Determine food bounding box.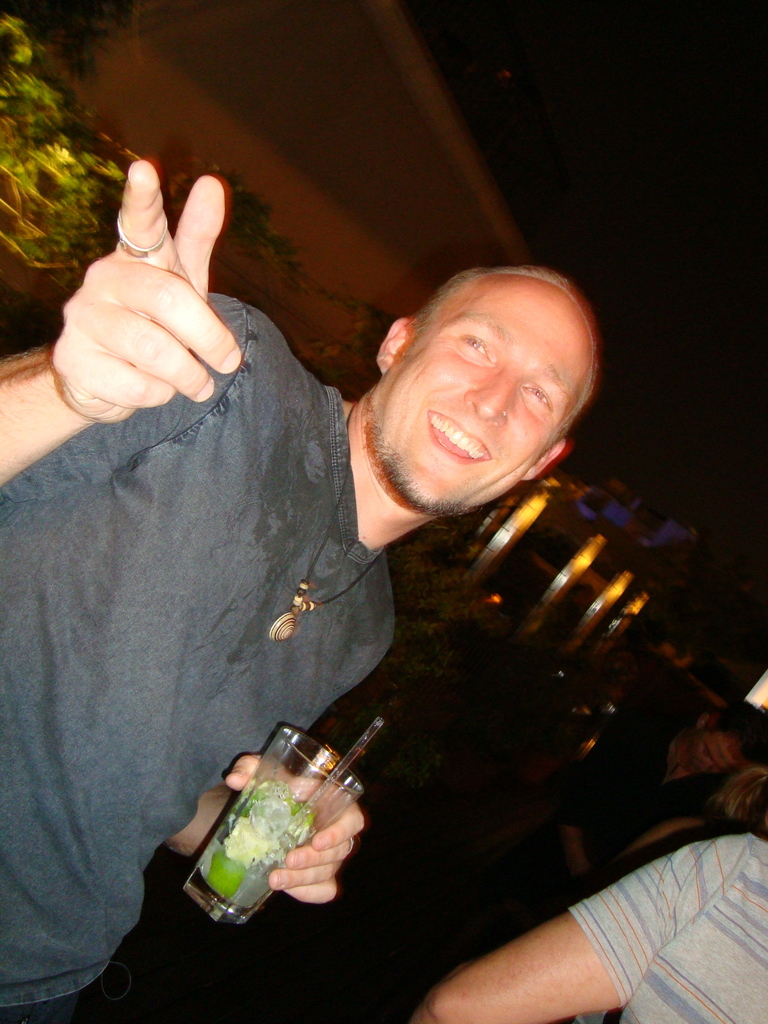
Determined: BBox(192, 769, 321, 906).
